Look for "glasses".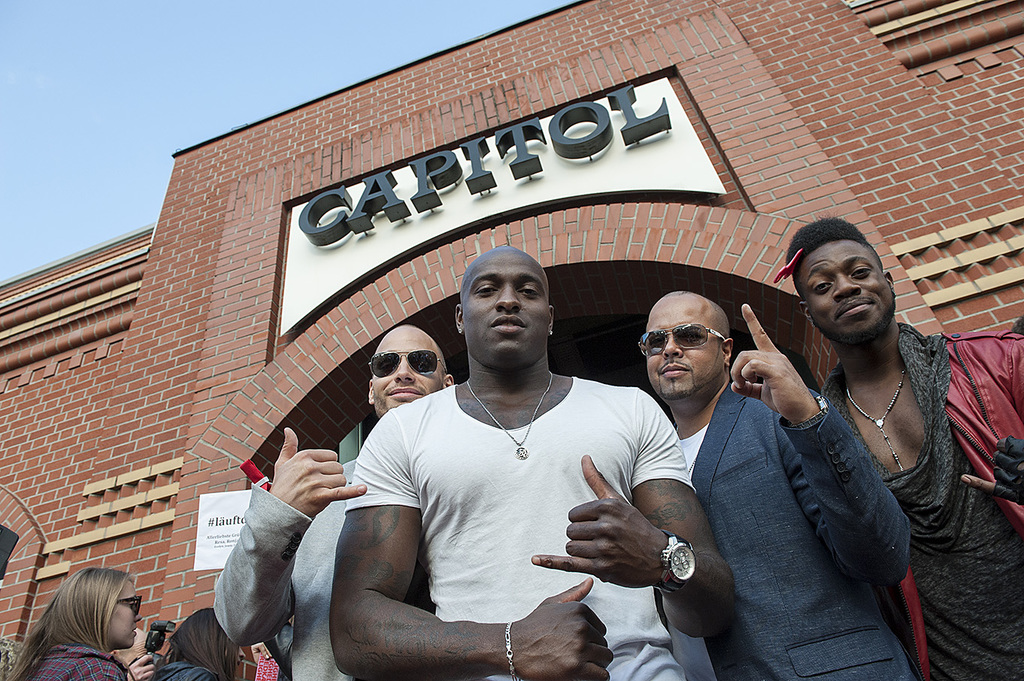
Found: (left=638, top=321, right=731, bottom=355).
